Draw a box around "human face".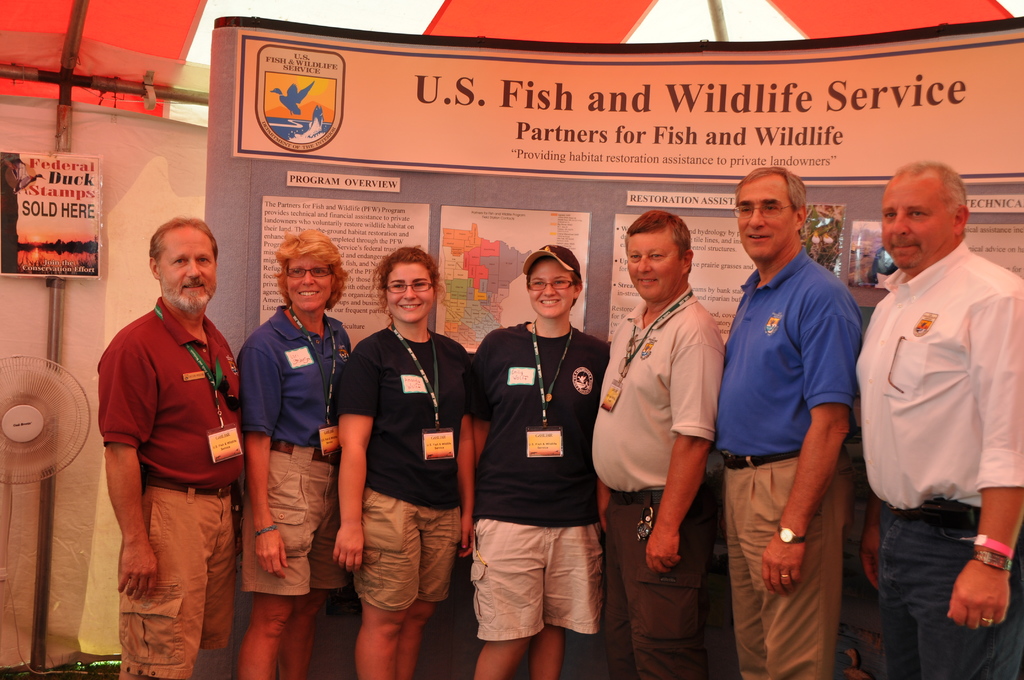
[737,174,801,255].
